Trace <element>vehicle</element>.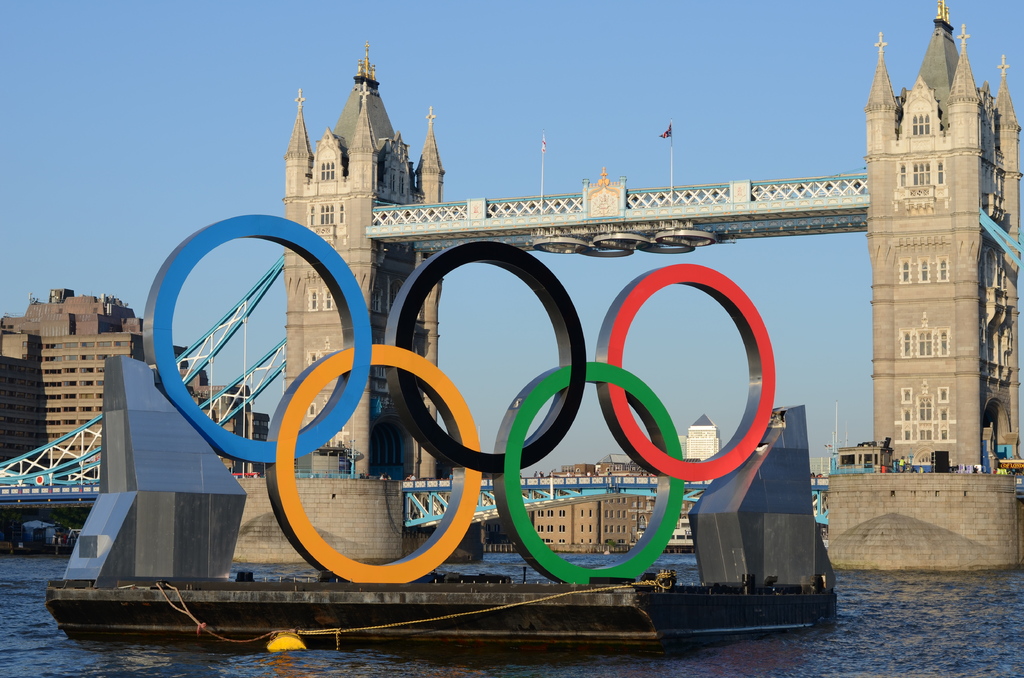
Traced to box=[47, 565, 835, 653].
